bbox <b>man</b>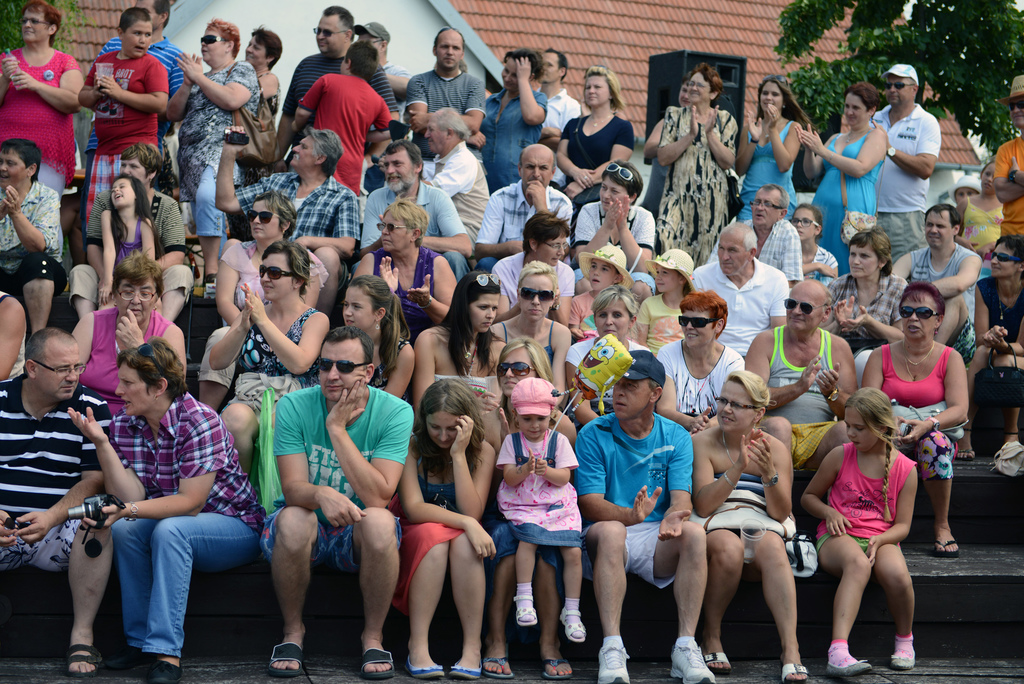
268 322 408 670
